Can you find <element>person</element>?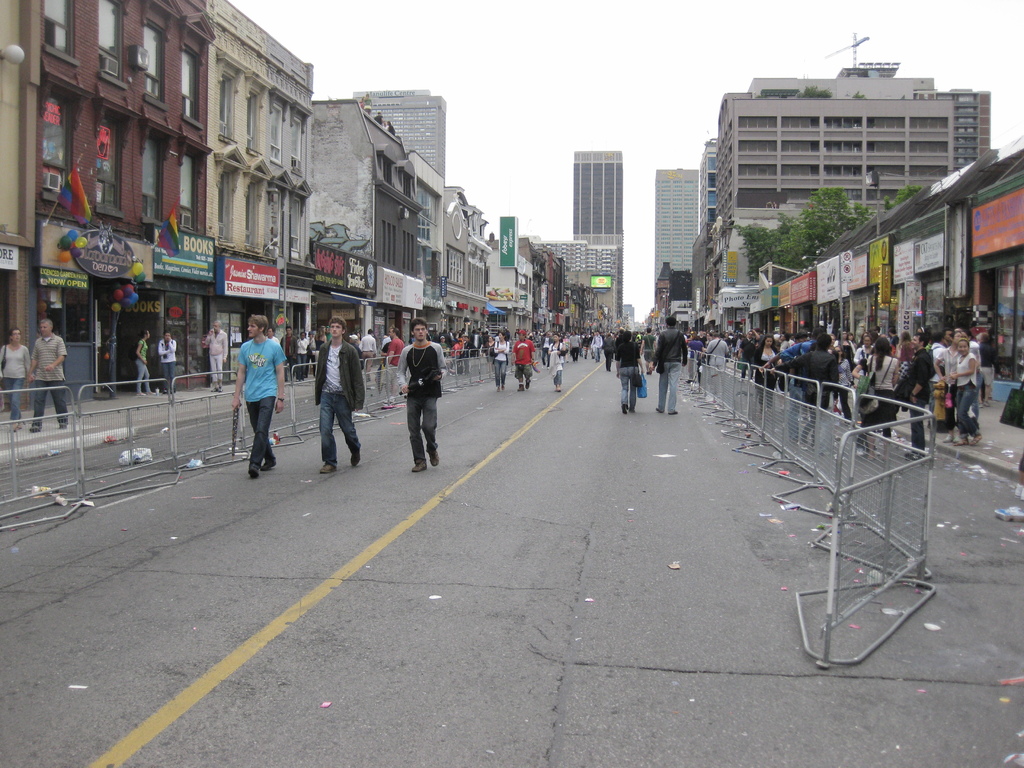
Yes, bounding box: select_region(227, 308, 290, 481).
